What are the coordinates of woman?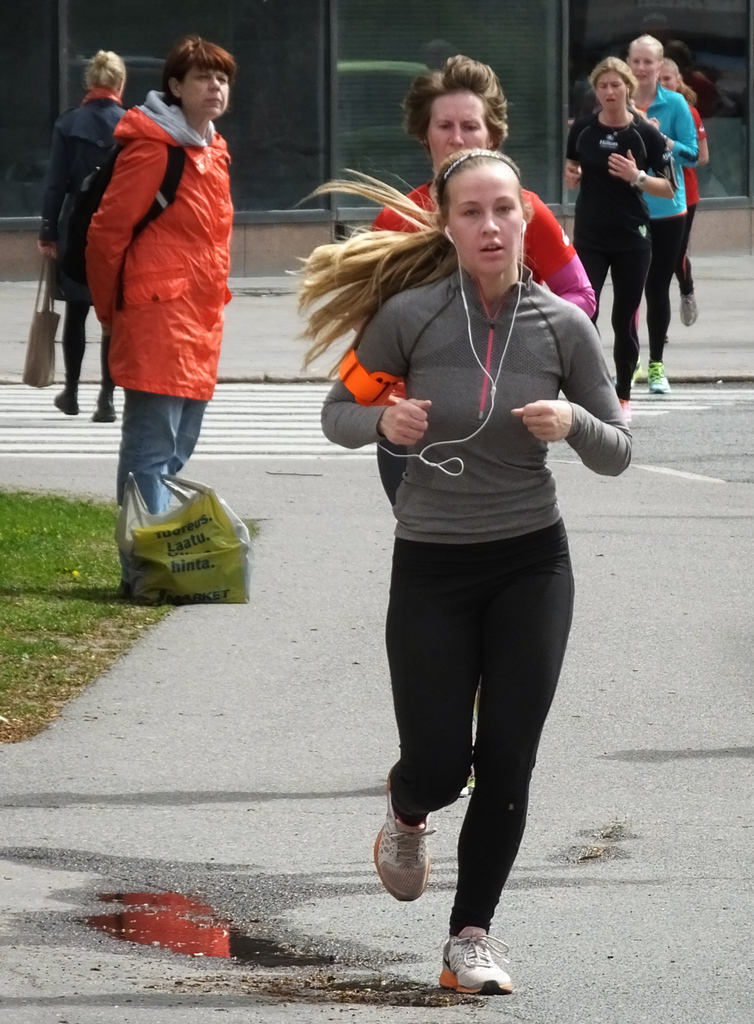
{"x1": 624, "y1": 25, "x2": 697, "y2": 390}.
